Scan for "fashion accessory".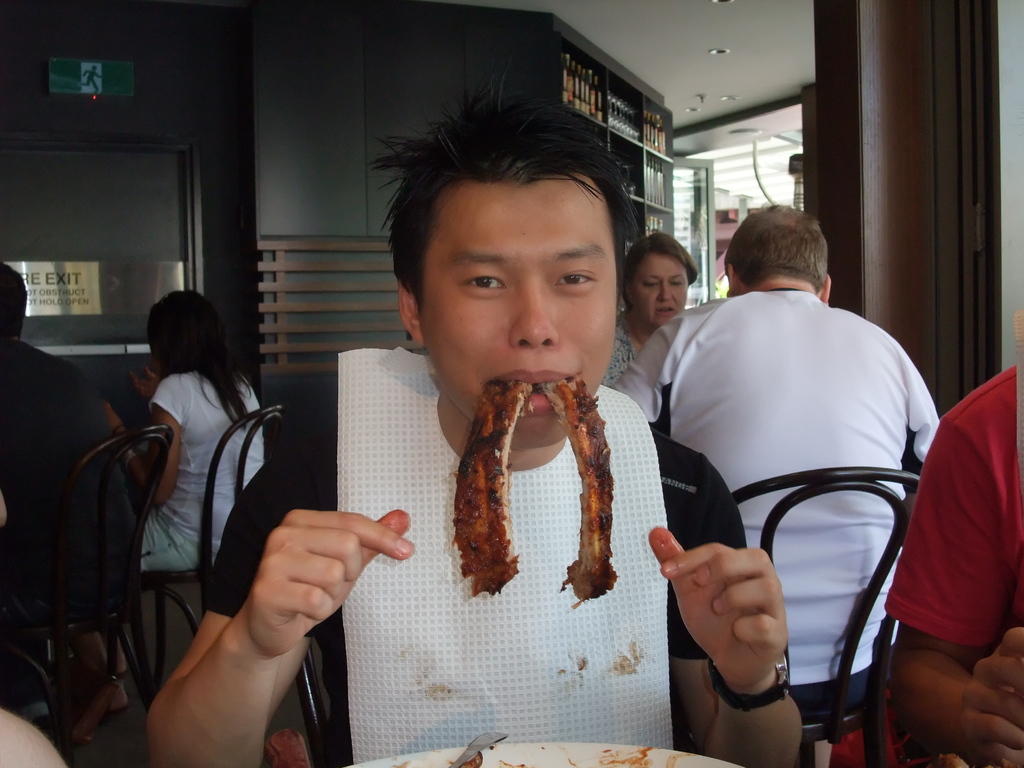
Scan result: locate(702, 658, 792, 709).
